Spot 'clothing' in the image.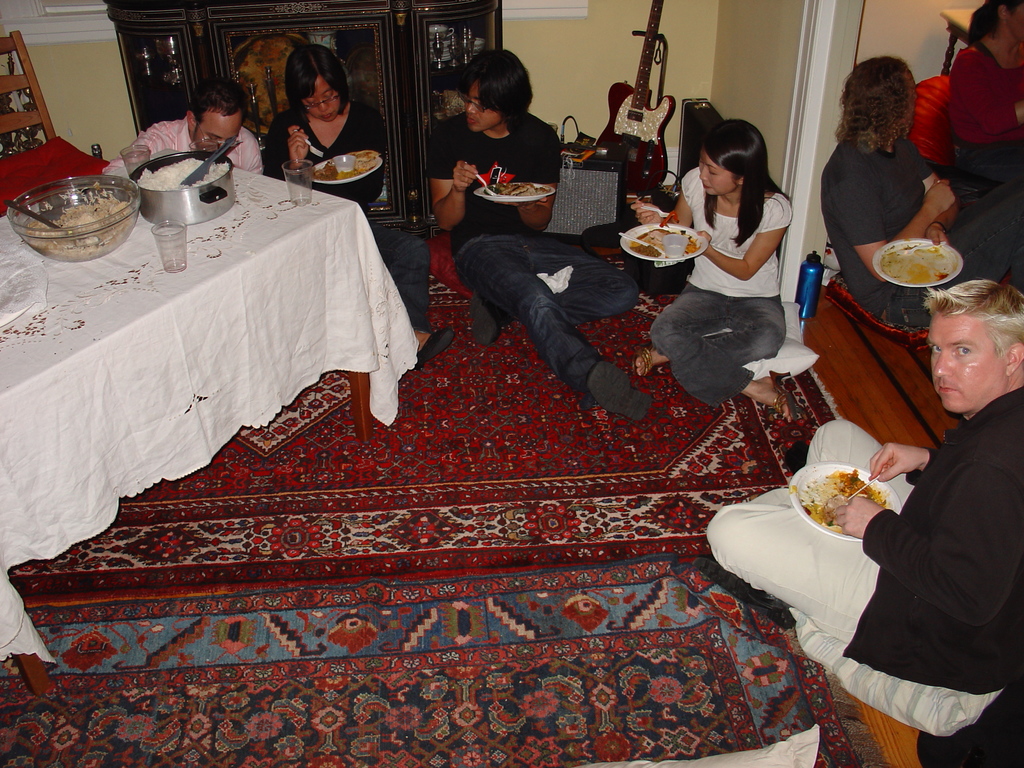
'clothing' found at x1=428 y1=104 x2=630 y2=400.
